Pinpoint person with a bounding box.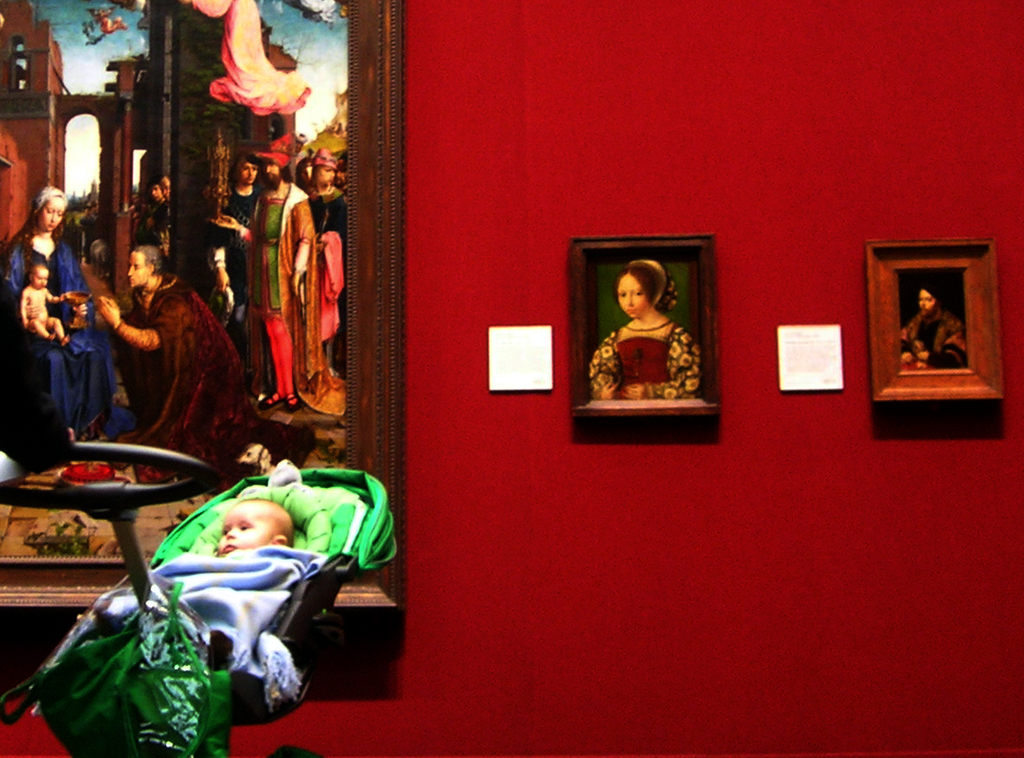
{"left": 95, "top": 496, "right": 305, "bottom": 738}.
